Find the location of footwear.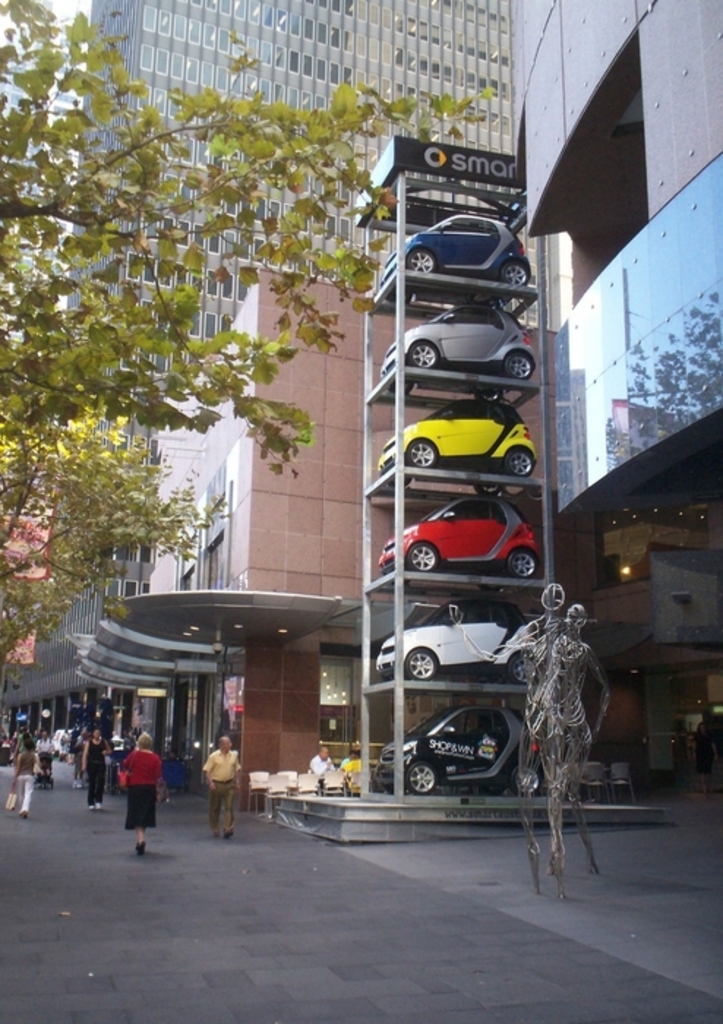
Location: [135,841,151,857].
